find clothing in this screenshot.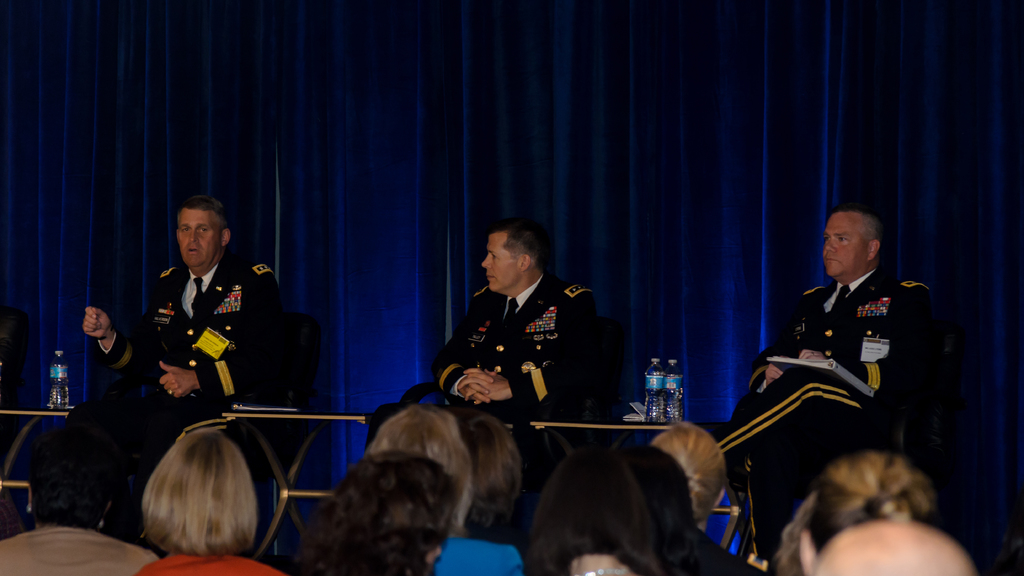
The bounding box for clothing is [99,267,291,476].
